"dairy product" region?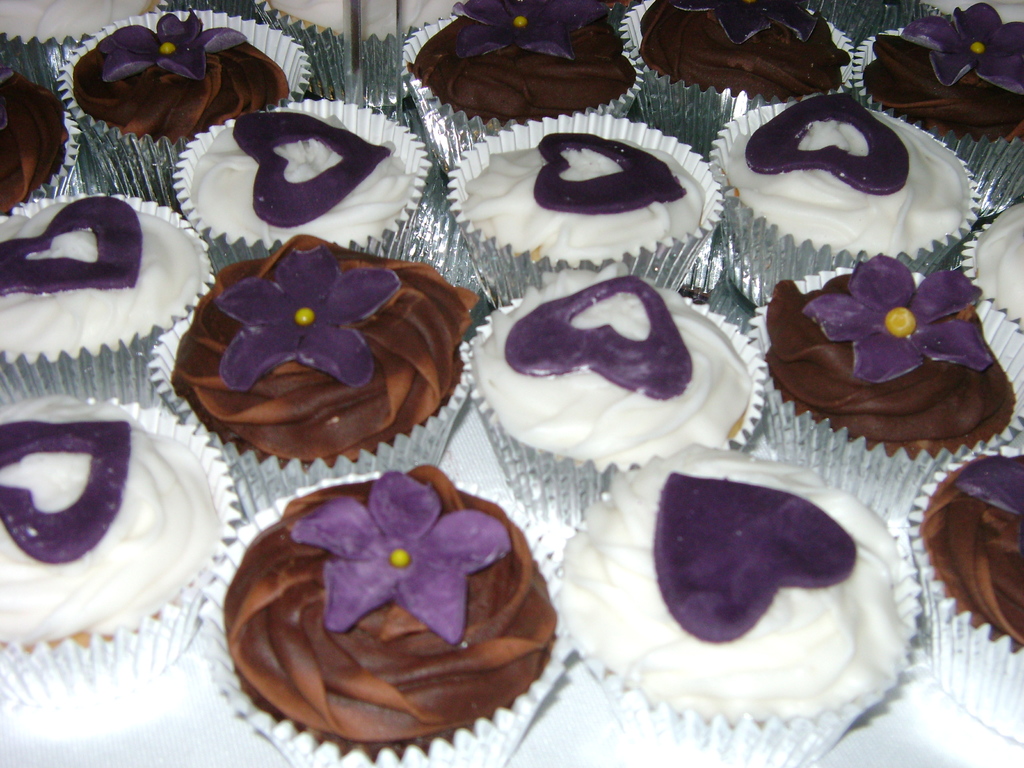
(left=0, top=199, right=196, bottom=380)
